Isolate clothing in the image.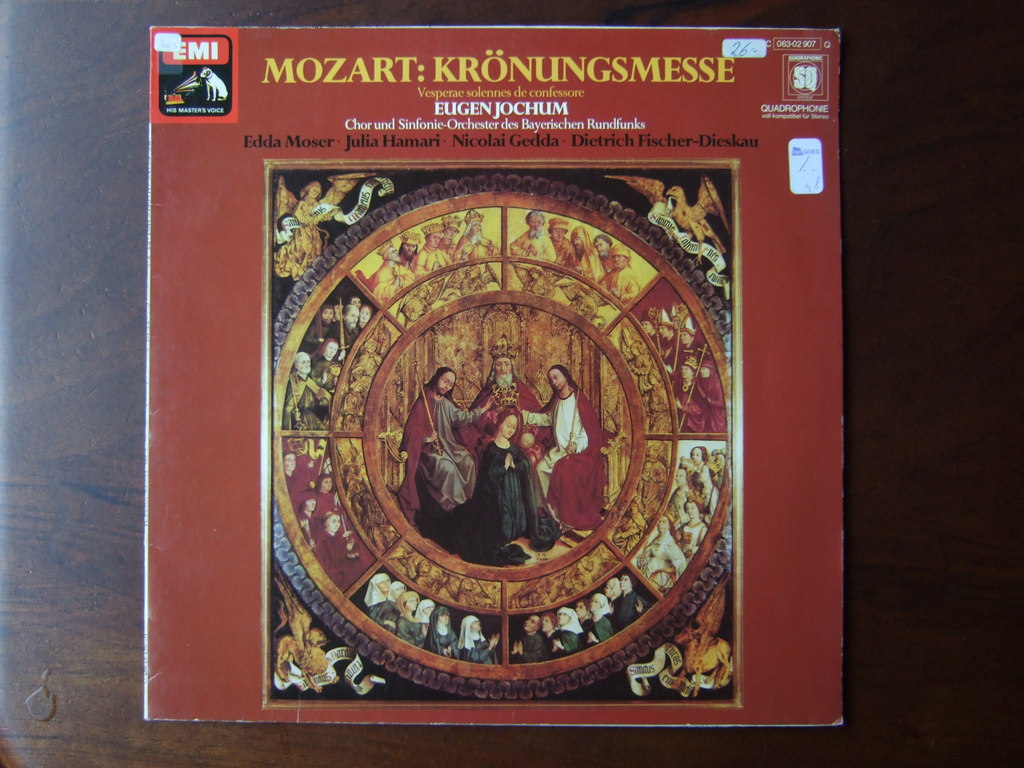
Isolated region: bbox=(598, 253, 614, 270).
